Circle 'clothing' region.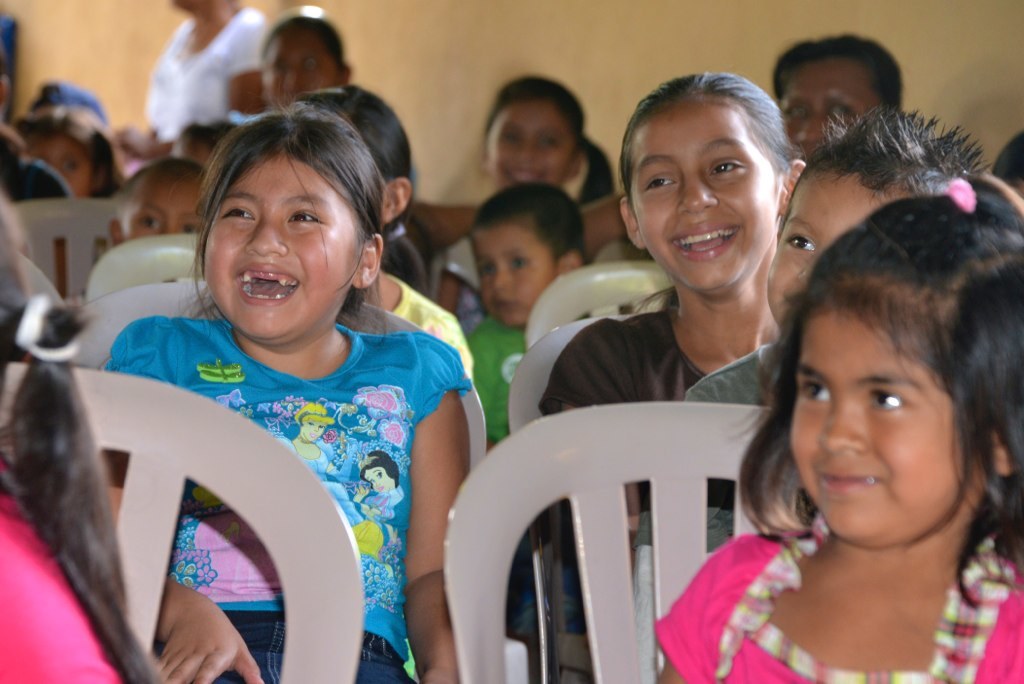
Region: [381,281,474,385].
